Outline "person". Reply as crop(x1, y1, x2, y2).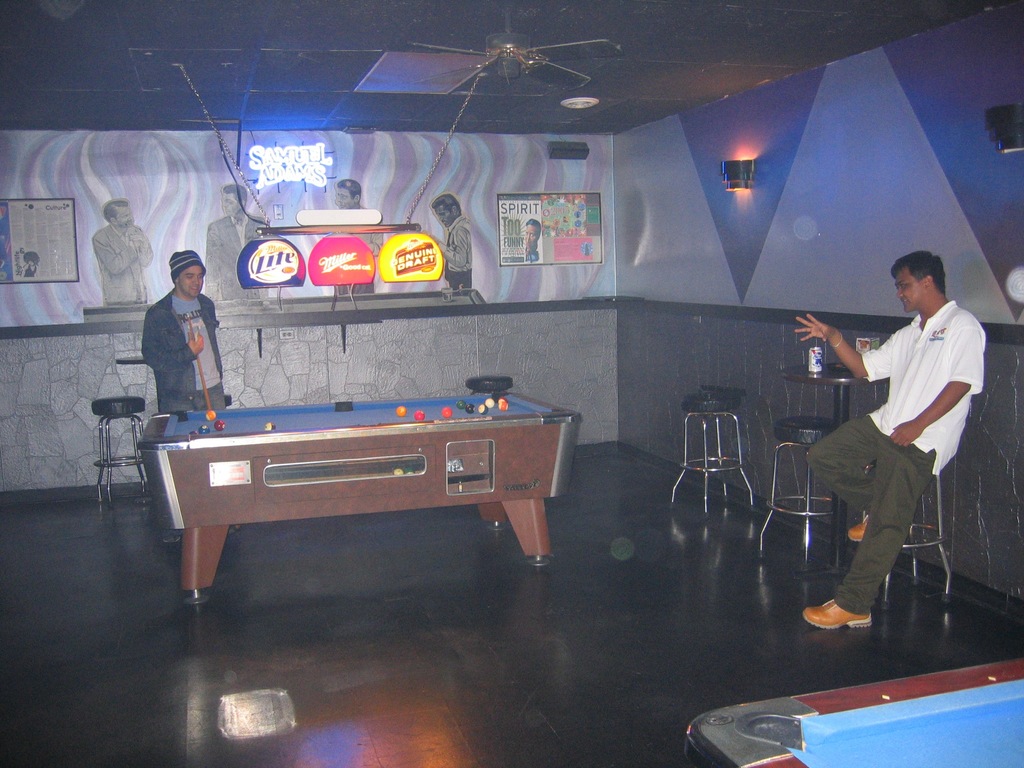
crop(792, 248, 985, 630).
